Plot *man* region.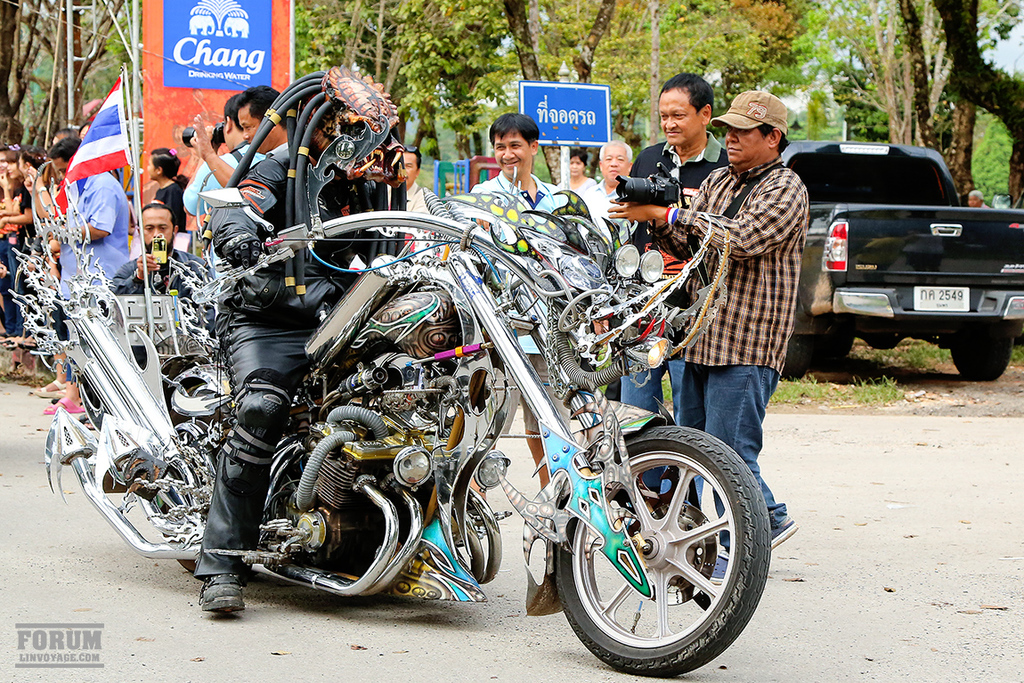
Plotted at Rect(581, 137, 630, 237).
